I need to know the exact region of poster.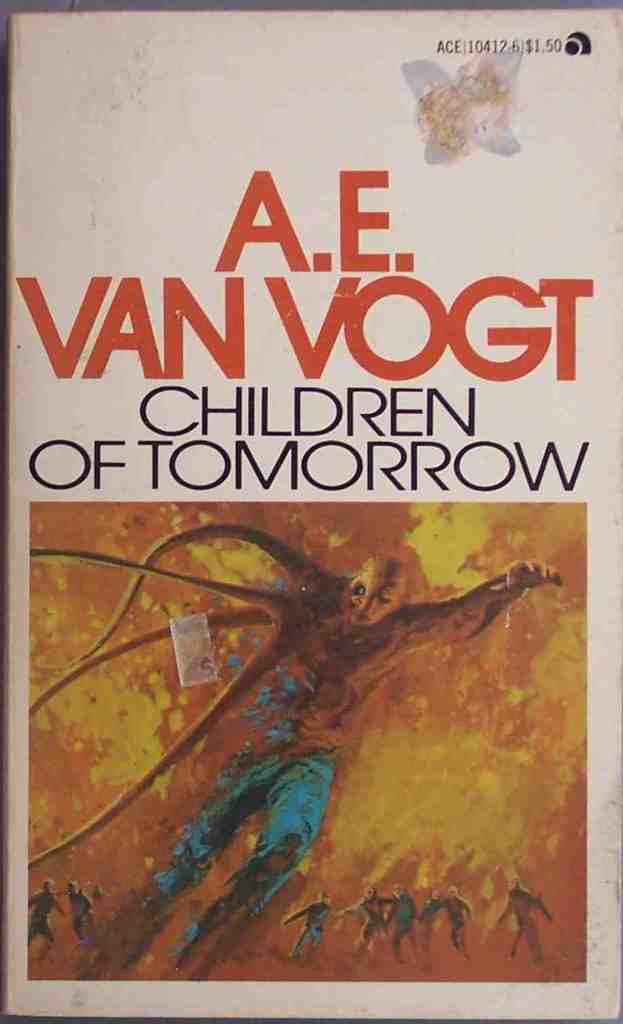
Region: bbox=[0, 0, 622, 1023].
